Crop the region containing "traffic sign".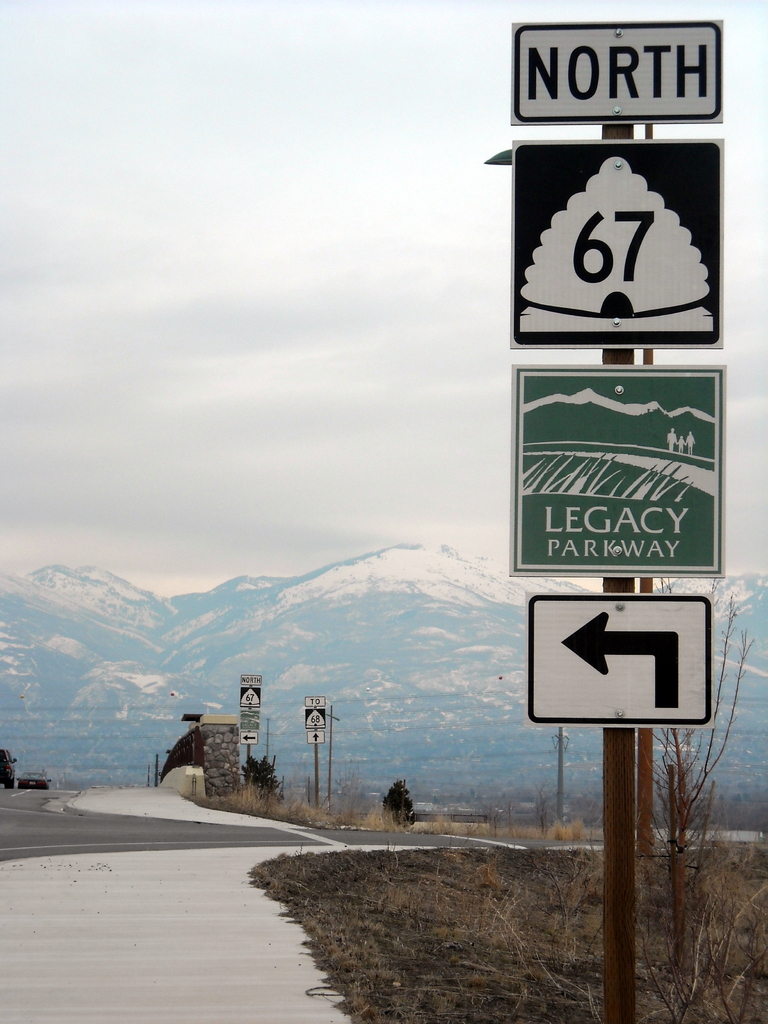
Crop region: pyautogui.locateOnScreen(509, 18, 723, 123).
